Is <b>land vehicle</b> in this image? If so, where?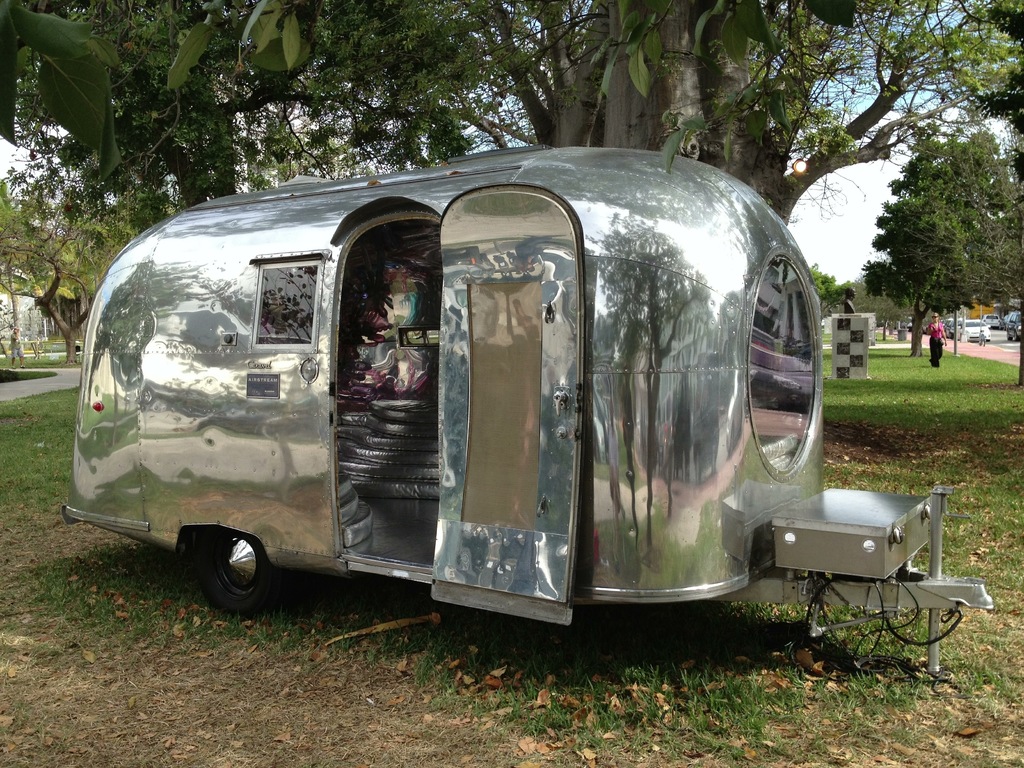
Yes, at 948:318:959:335.
